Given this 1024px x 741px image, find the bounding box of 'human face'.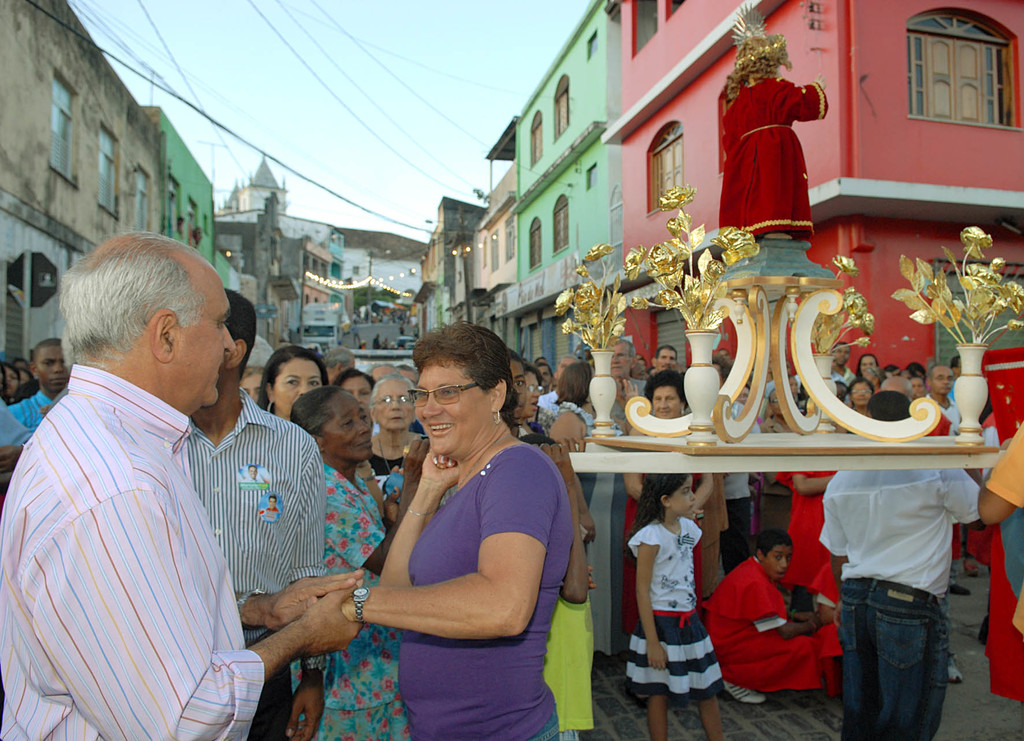
box(374, 381, 417, 432).
